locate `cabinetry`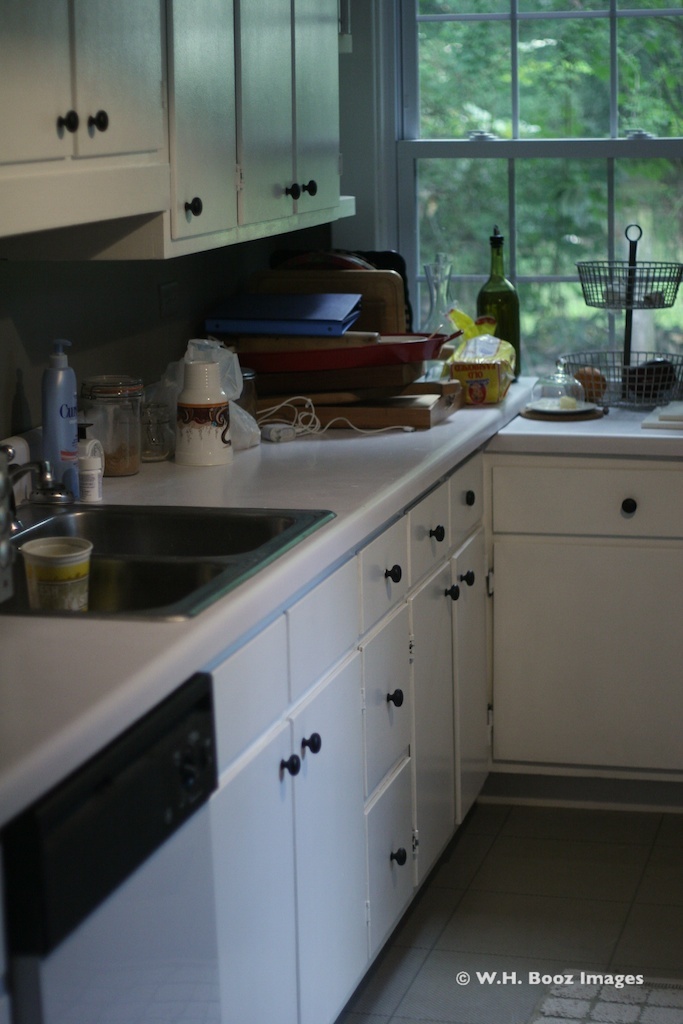
box(493, 535, 682, 769)
